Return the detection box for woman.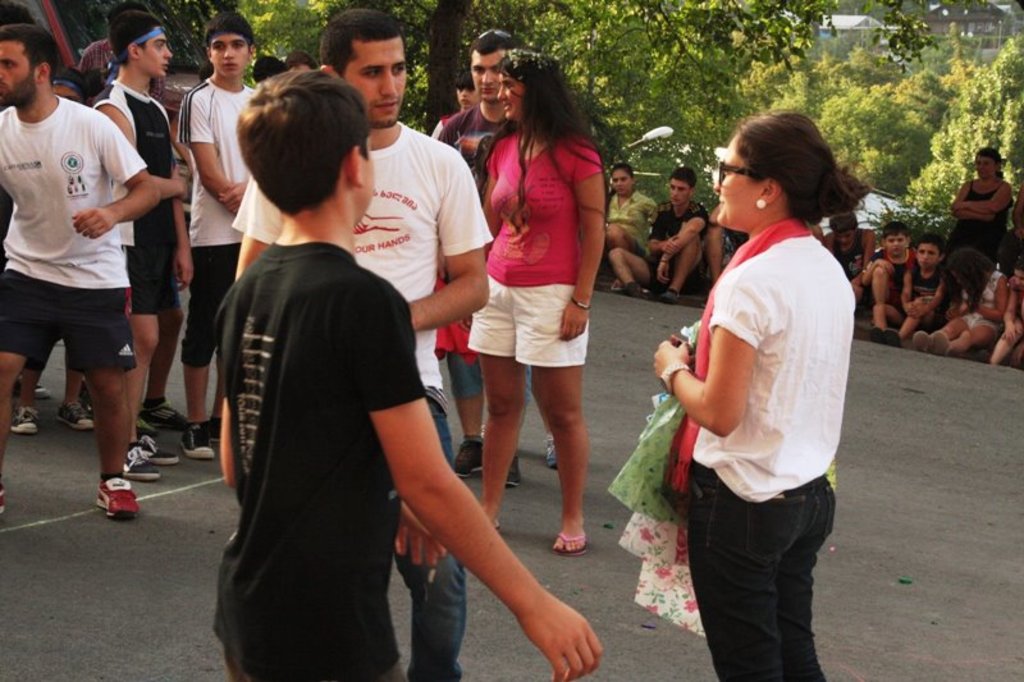
<box>654,125,870,608</box>.
